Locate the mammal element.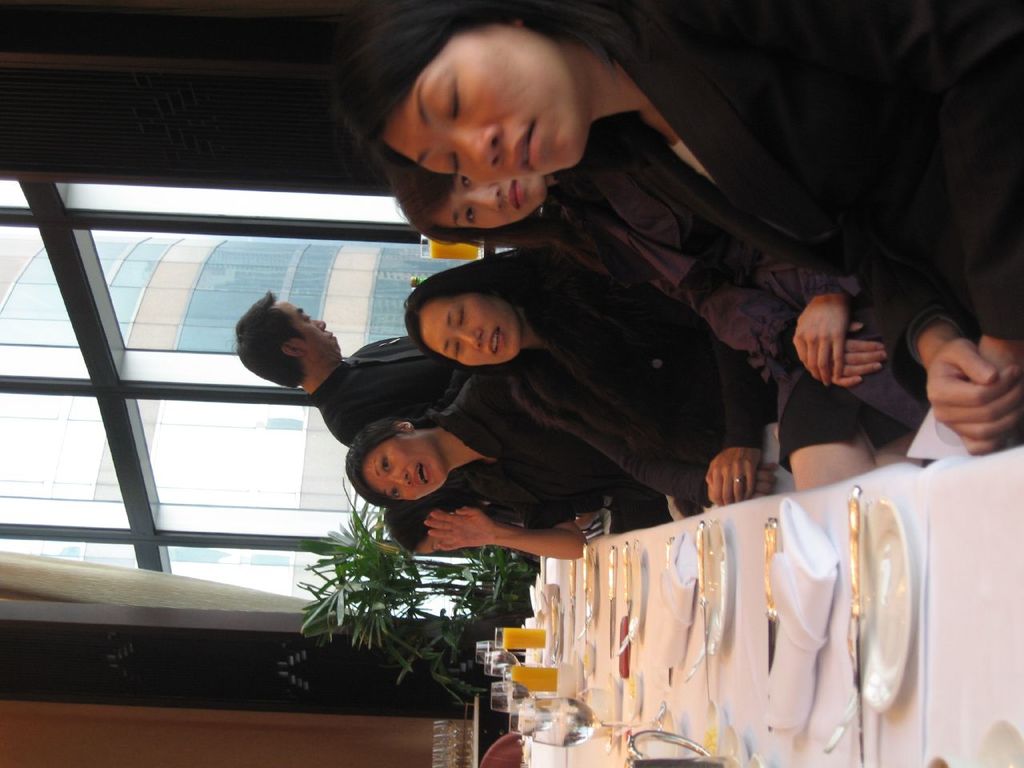
Element bbox: 229, 287, 476, 446.
